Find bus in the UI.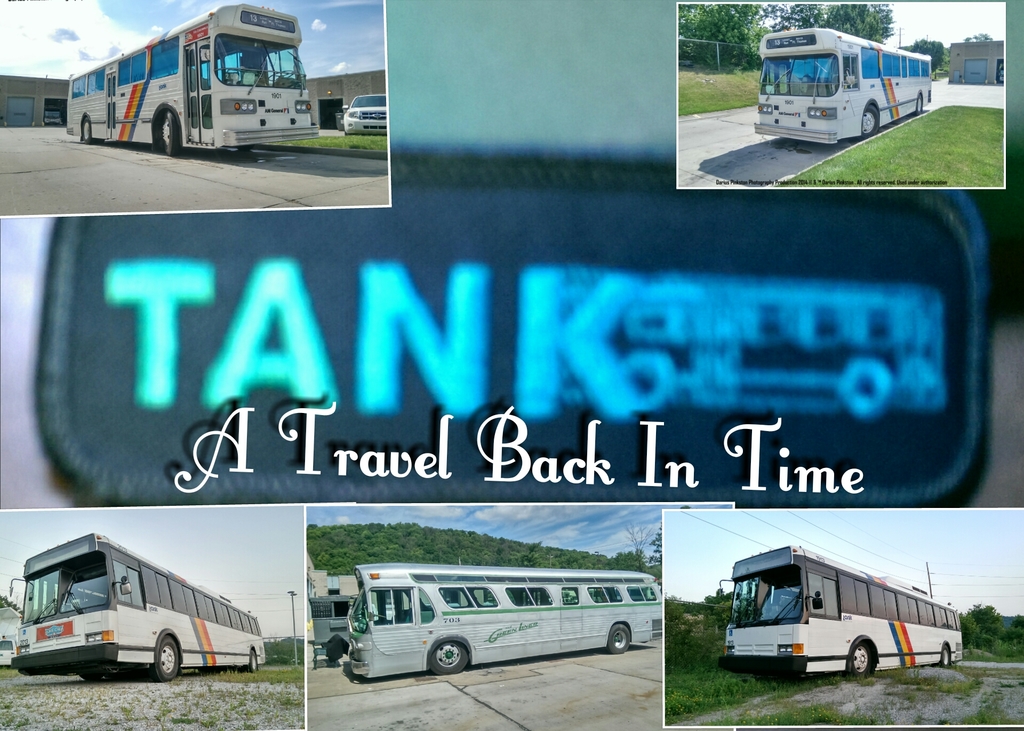
UI element at 753,28,934,143.
